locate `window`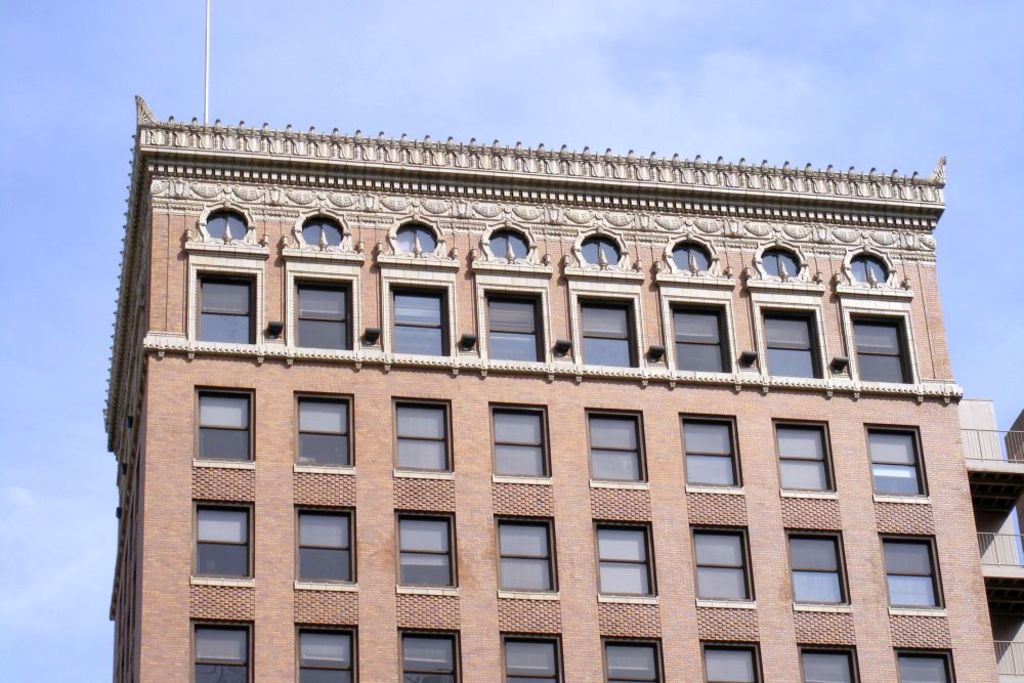
detection(699, 641, 764, 682)
